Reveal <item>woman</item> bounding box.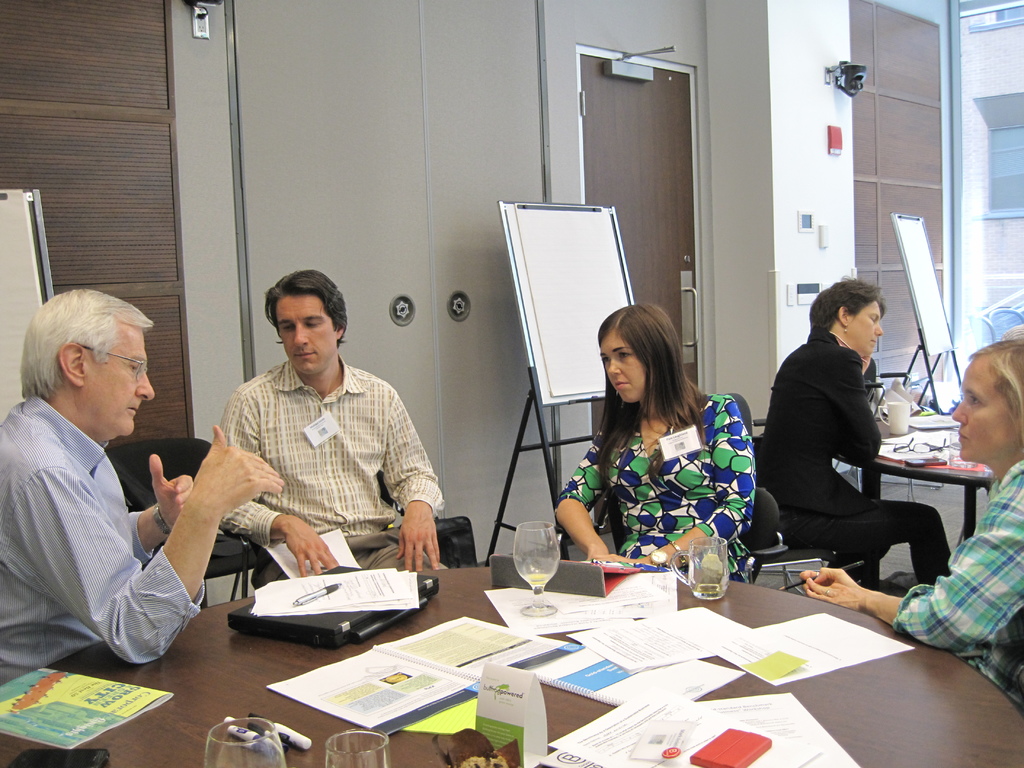
Revealed: l=565, t=287, r=765, b=613.
